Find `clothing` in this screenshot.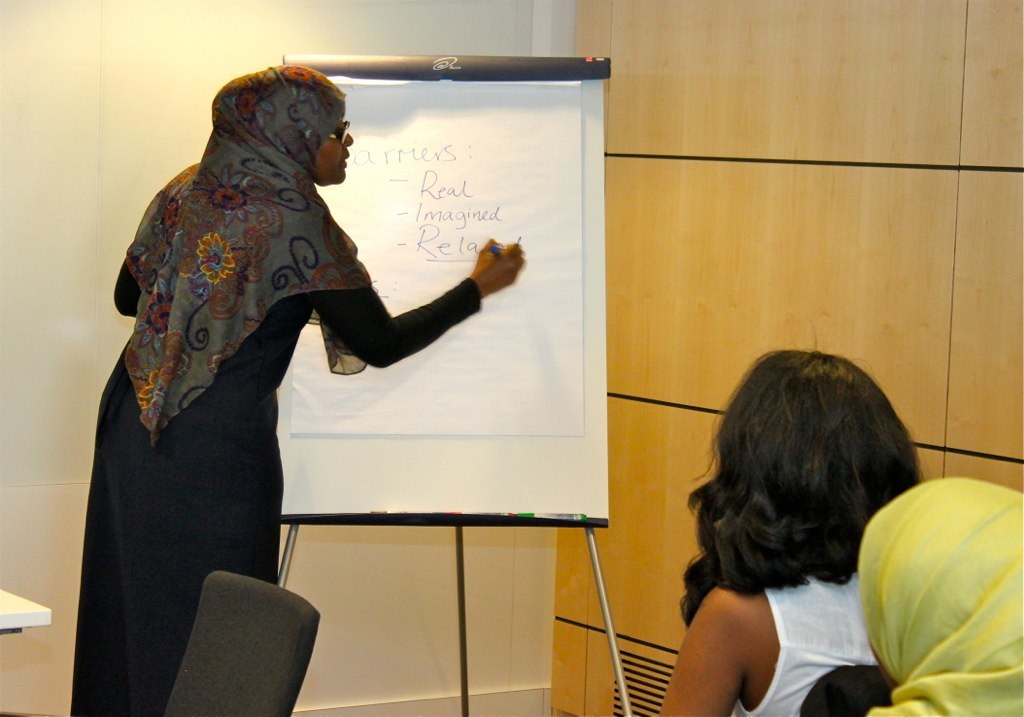
The bounding box for `clothing` is {"left": 732, "top": 581, "right": 891, "bottom": 716}.
